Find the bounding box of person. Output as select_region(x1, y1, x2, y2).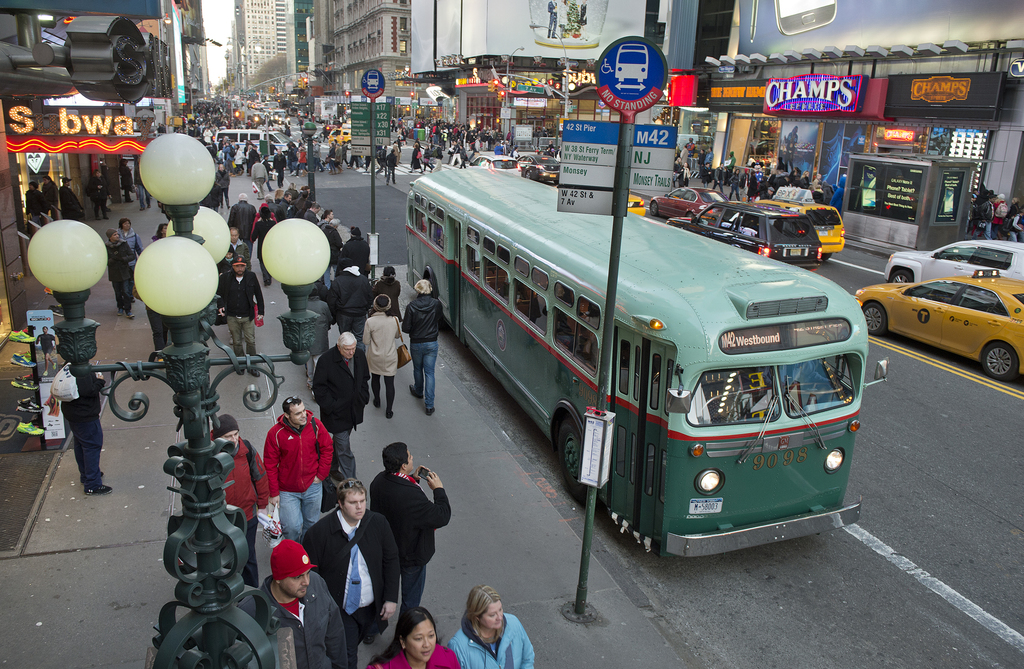
select_region(313, 330, 371, 476).
